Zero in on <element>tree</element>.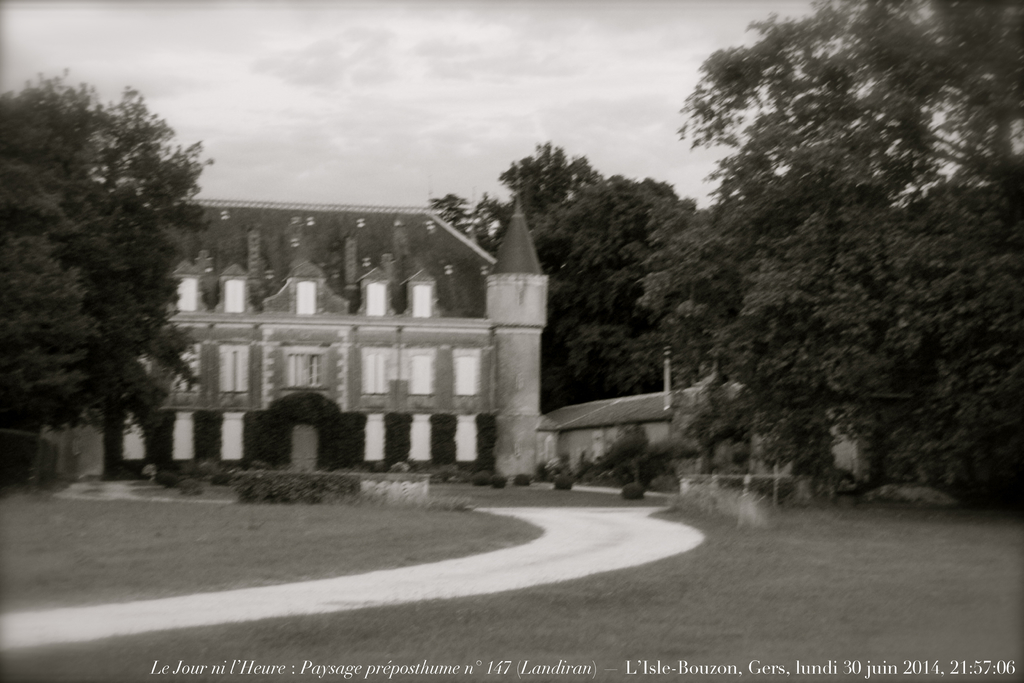
Zeroed in: 438/136/741/411.
